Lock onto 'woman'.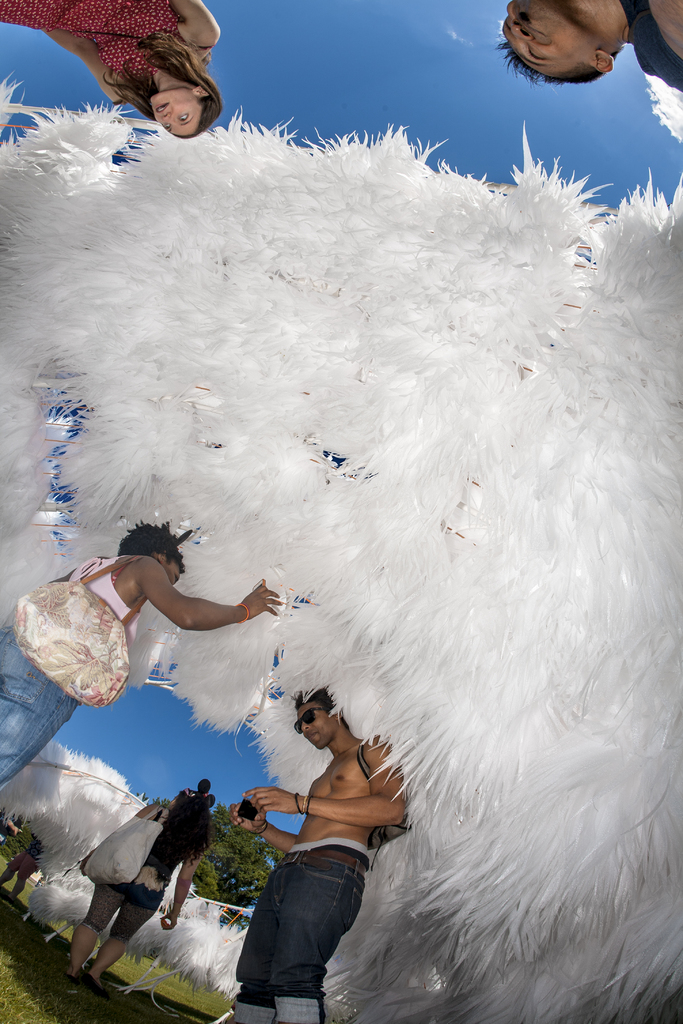
Locked: (left=63, top=788, right=215, bottom=1000).
